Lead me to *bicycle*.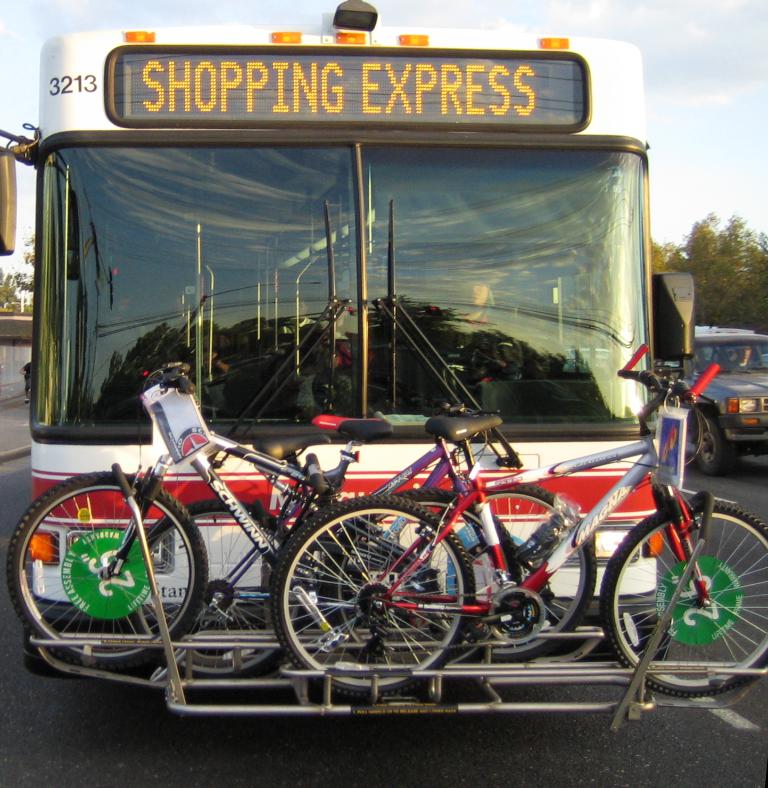
Lead to [x1=122, y1=416, x2=599, y2=681].
